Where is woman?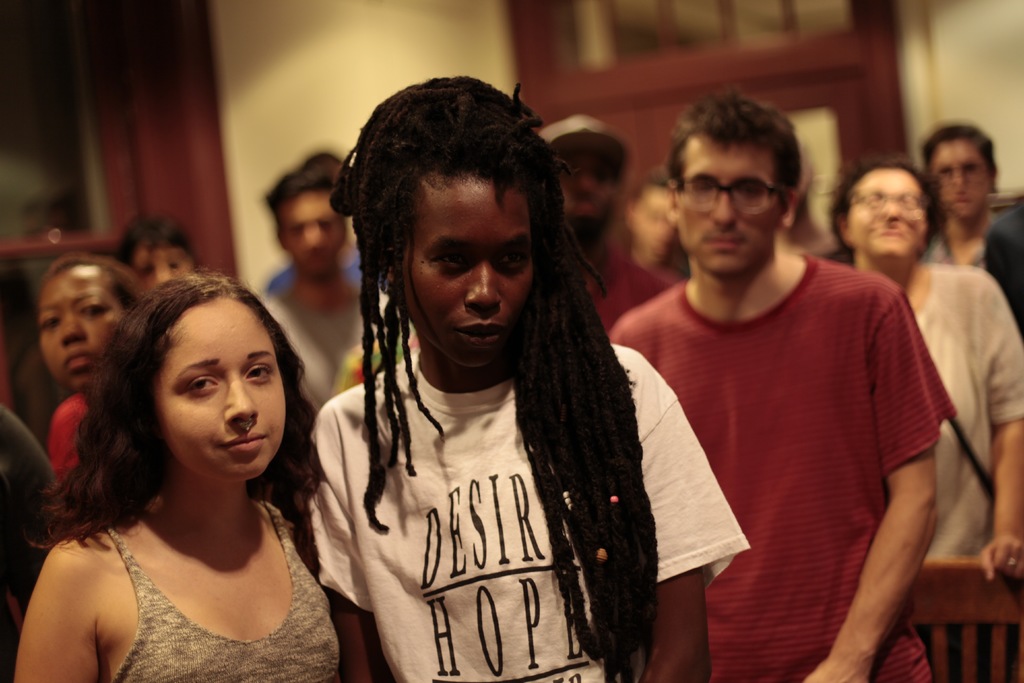
{"x1": 836, "y1": 152, "x2": 1023, "y2": 584}.
